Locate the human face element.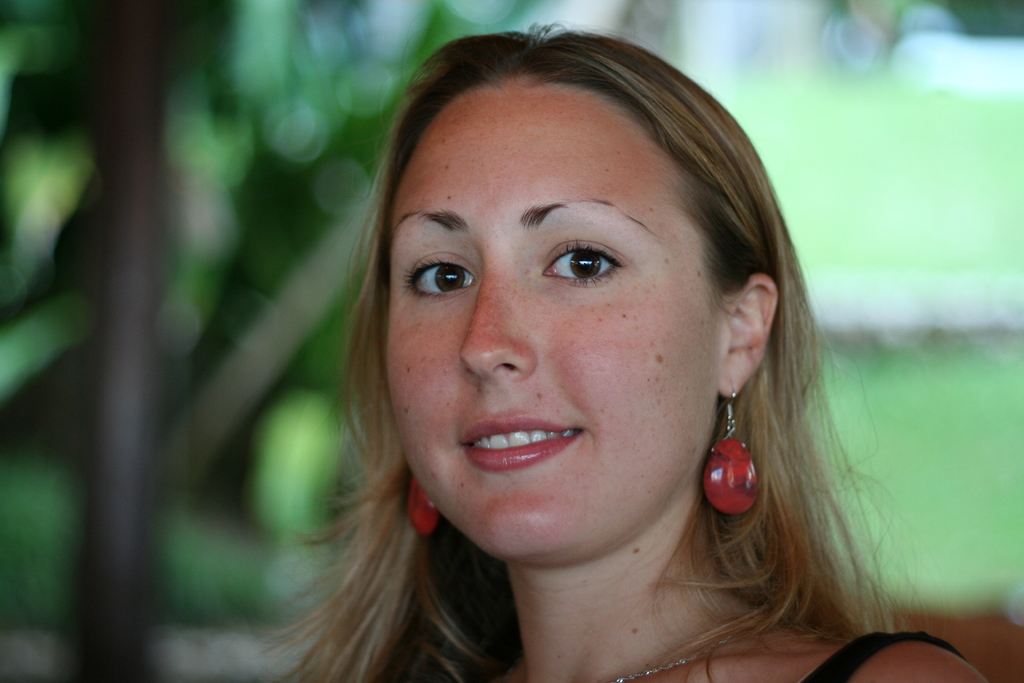
Element bbox: box=[373, 67, 753, 555].
